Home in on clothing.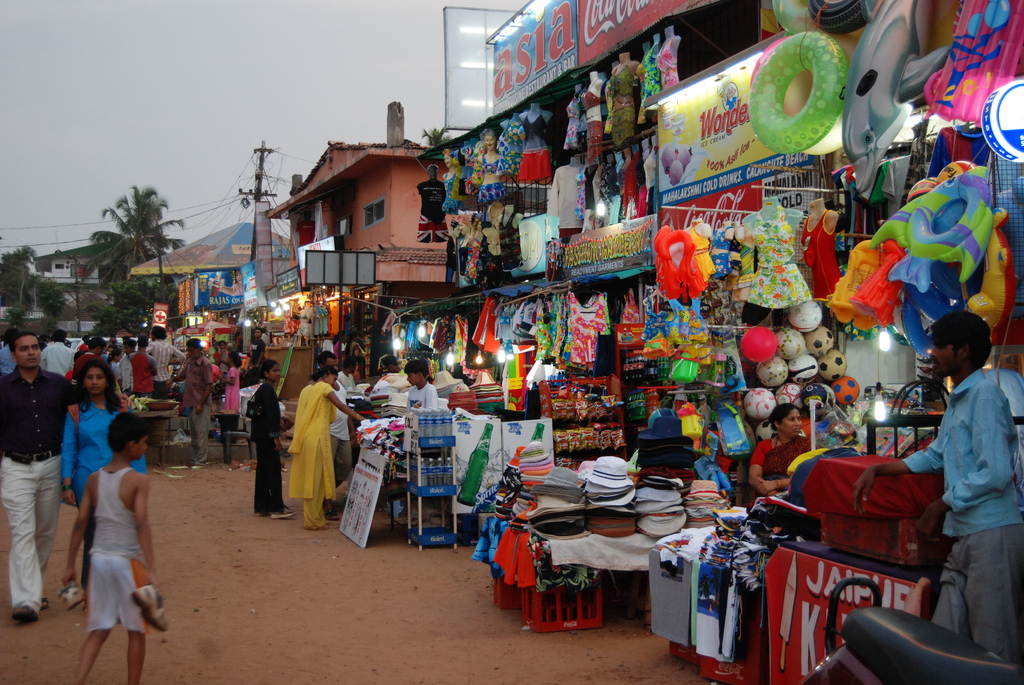
Homed in at 132, 351, 155, 401.
